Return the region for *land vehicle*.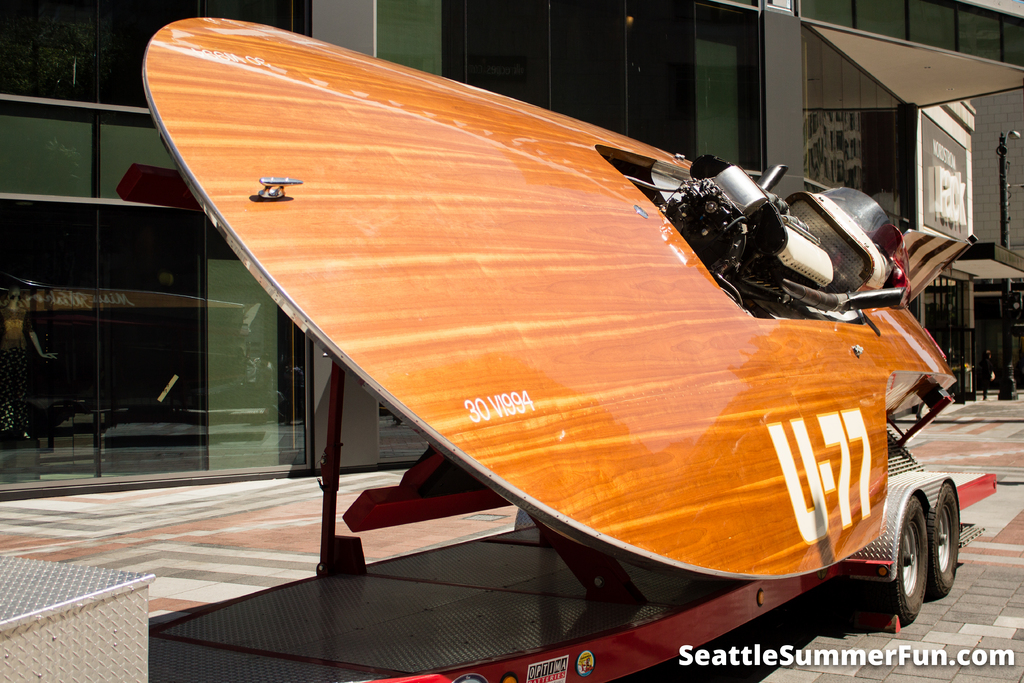
region(97, 21, 1004, 645).
